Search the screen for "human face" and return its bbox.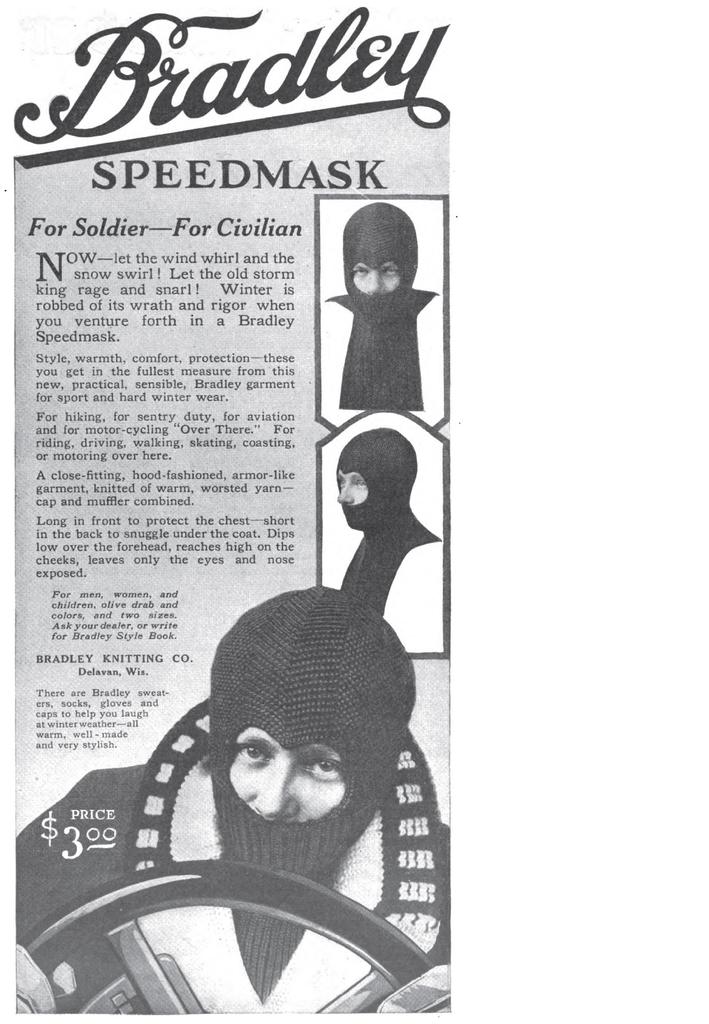
Found: [left=228, top=727, right=348, bottom=821].
